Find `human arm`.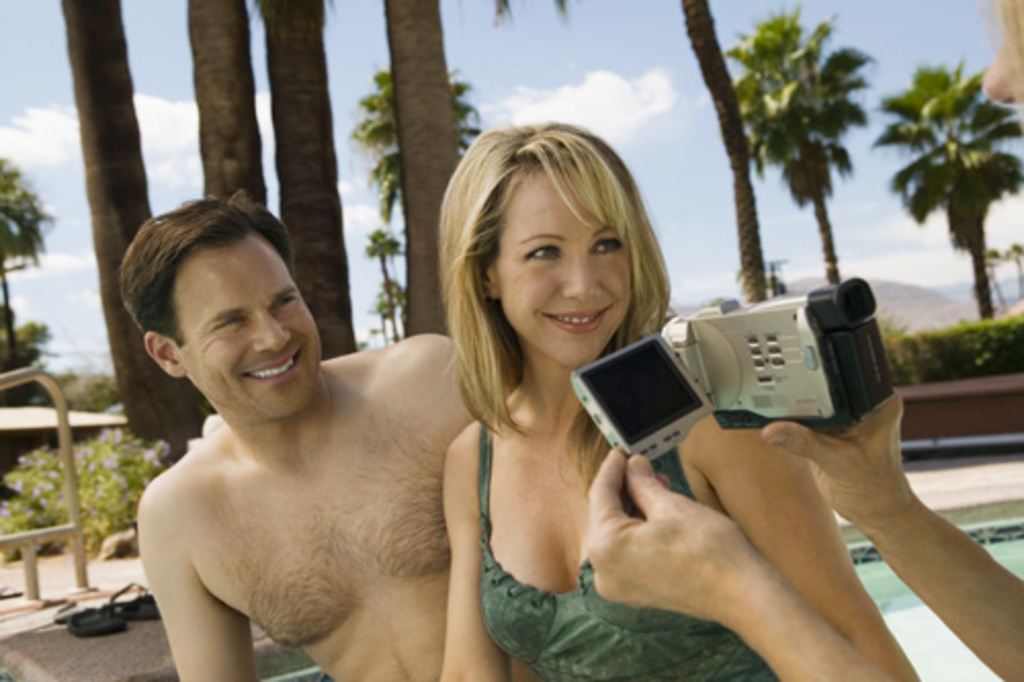
(571, 442, 911, 680).
